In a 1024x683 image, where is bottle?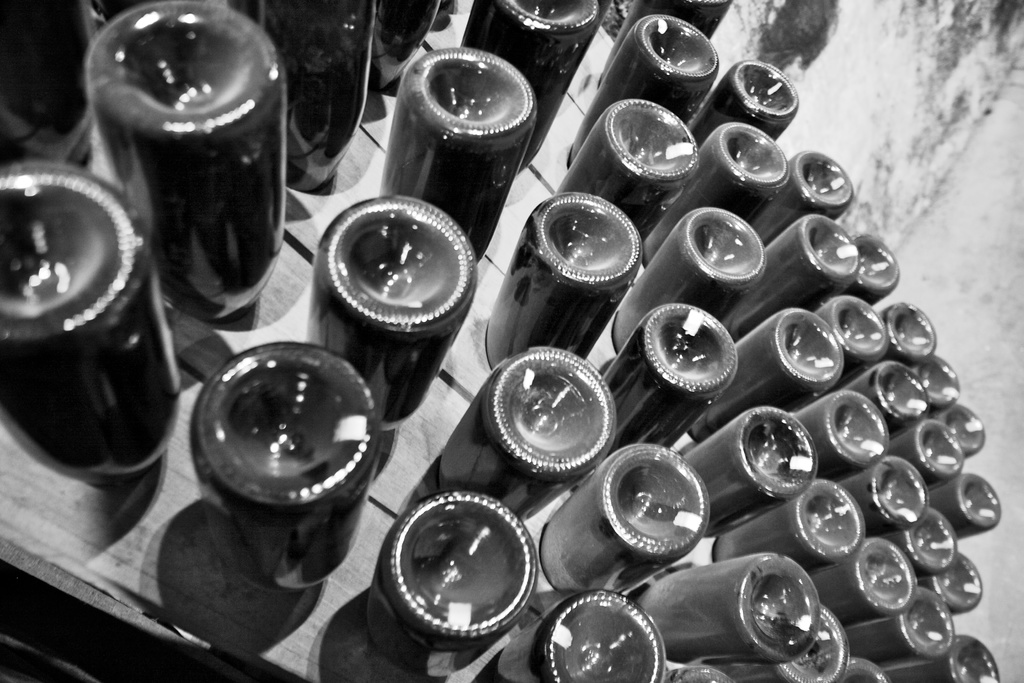
681:406:818:540.
